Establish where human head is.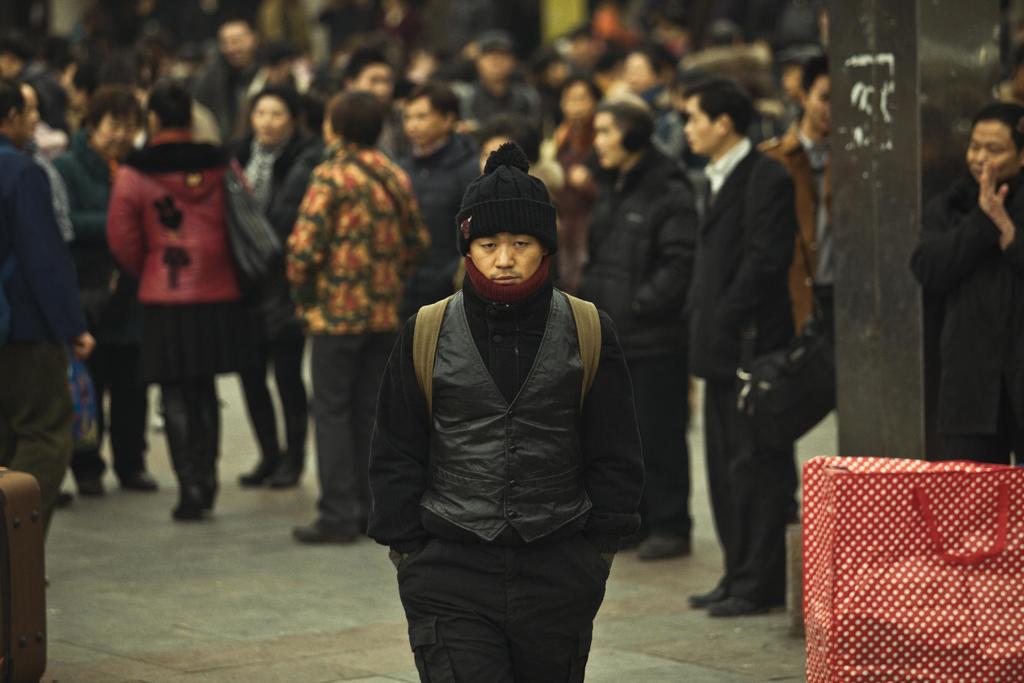
Established at Rect(685, 77, 757, 154).
